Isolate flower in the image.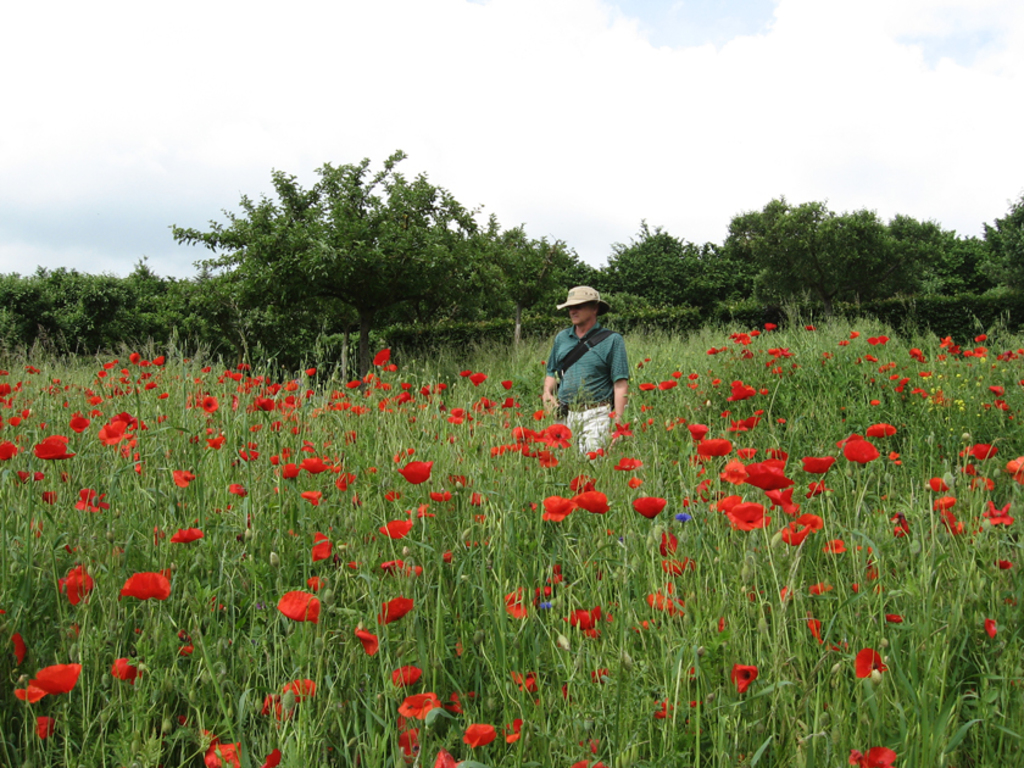
Isolated region: region(464, 719, 495, 747).
